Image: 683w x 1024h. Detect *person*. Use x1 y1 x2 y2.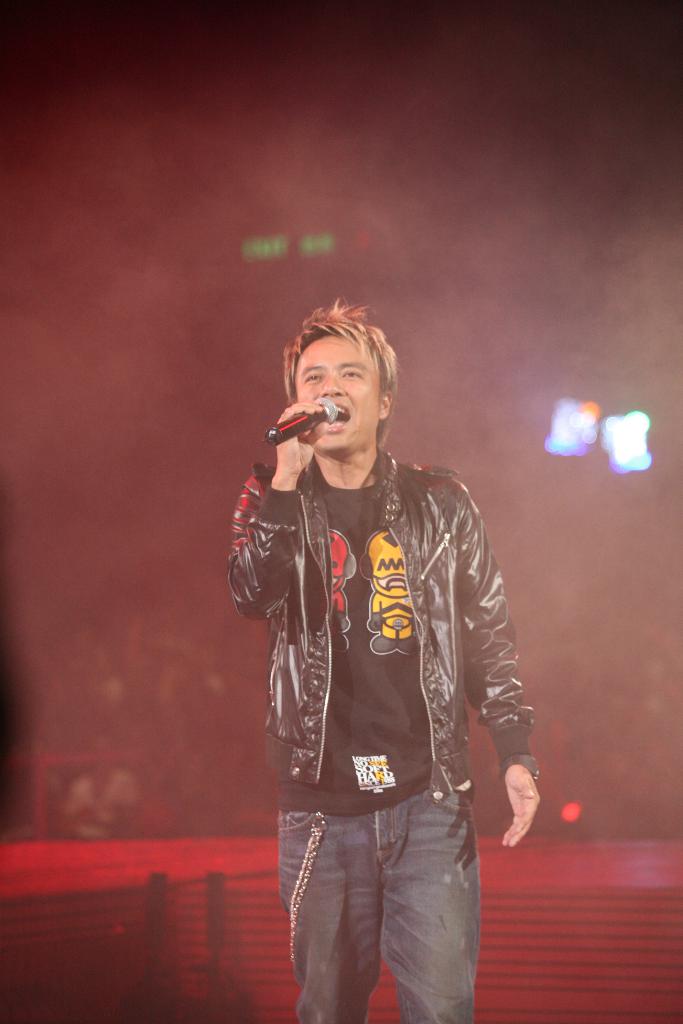
226 294 541 1023.
